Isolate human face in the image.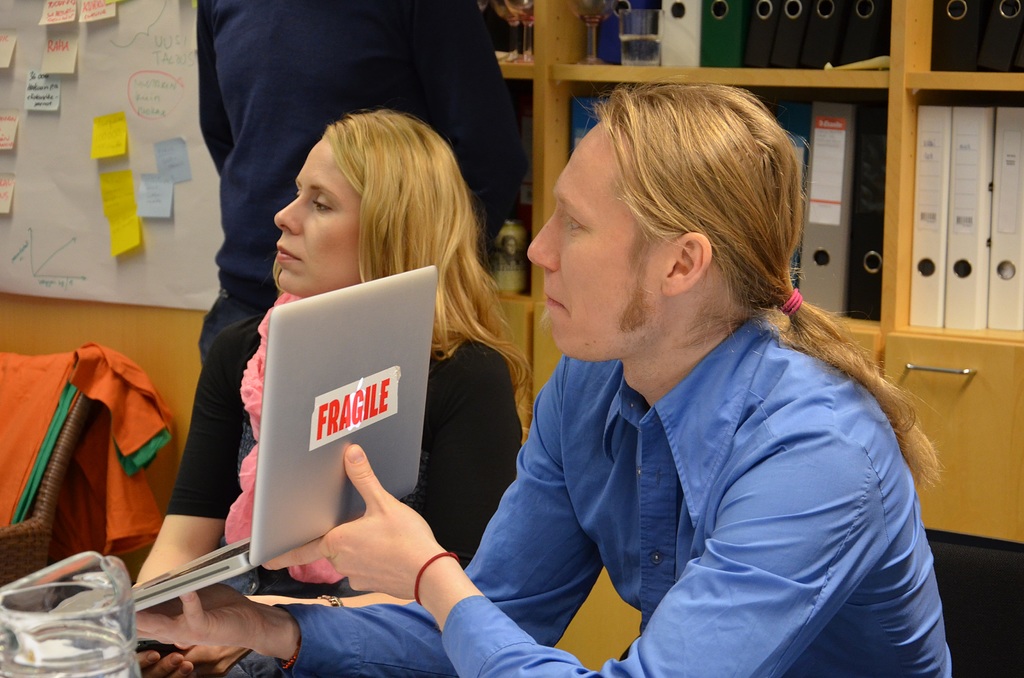
Isolated region: region(528, 128, 663, 356).
